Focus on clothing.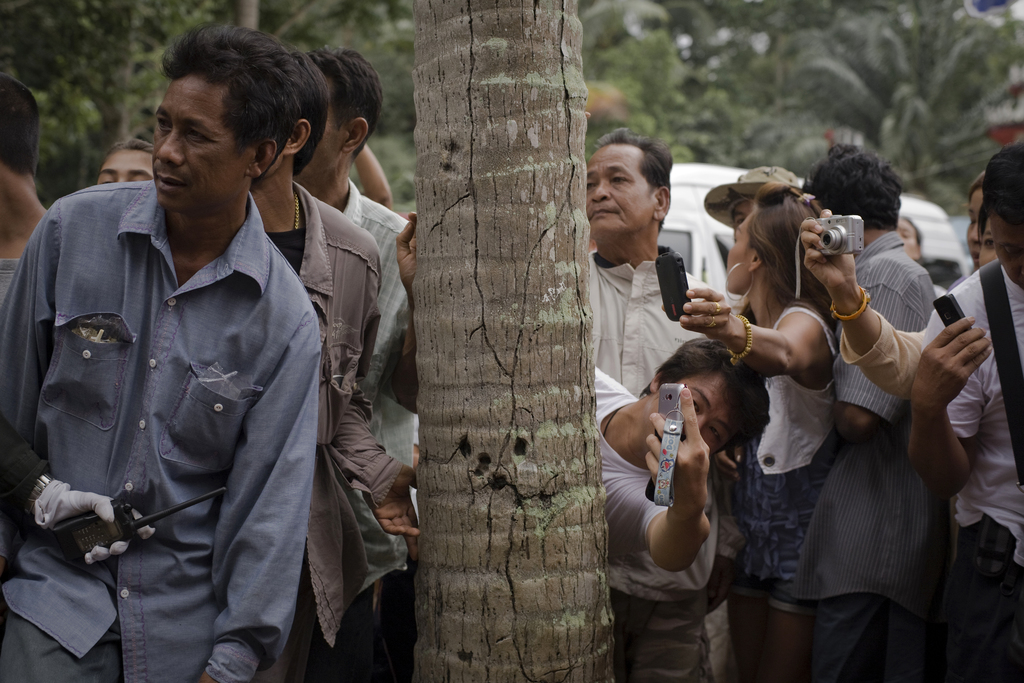
Focused at x1=0 y1=257 x2=18 y2=306.
